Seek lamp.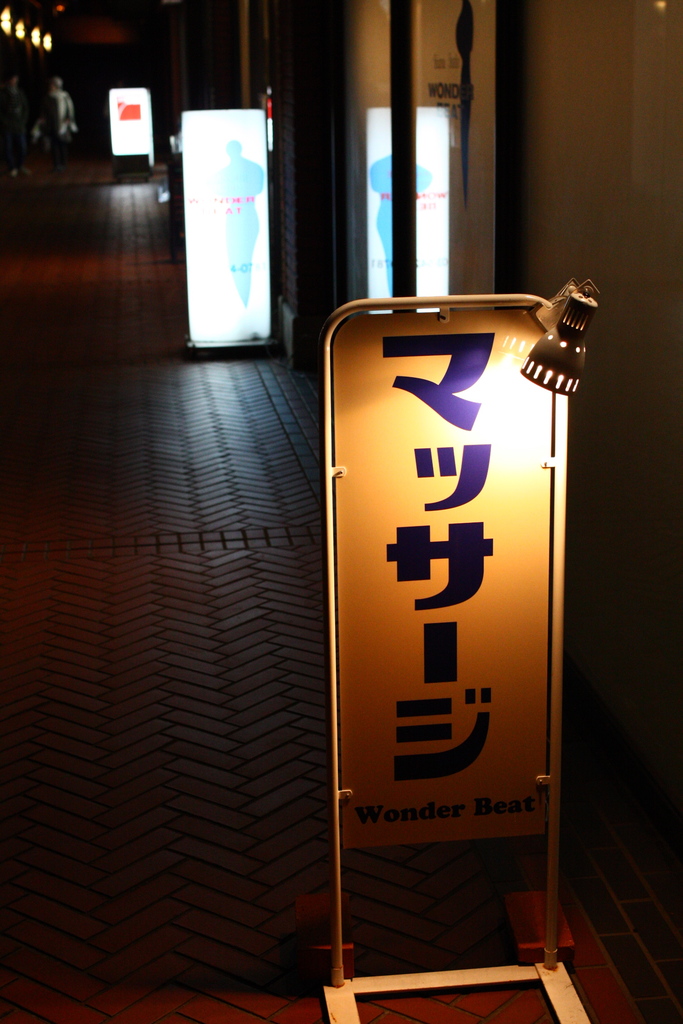
<box>0,7,13,36</box>.
